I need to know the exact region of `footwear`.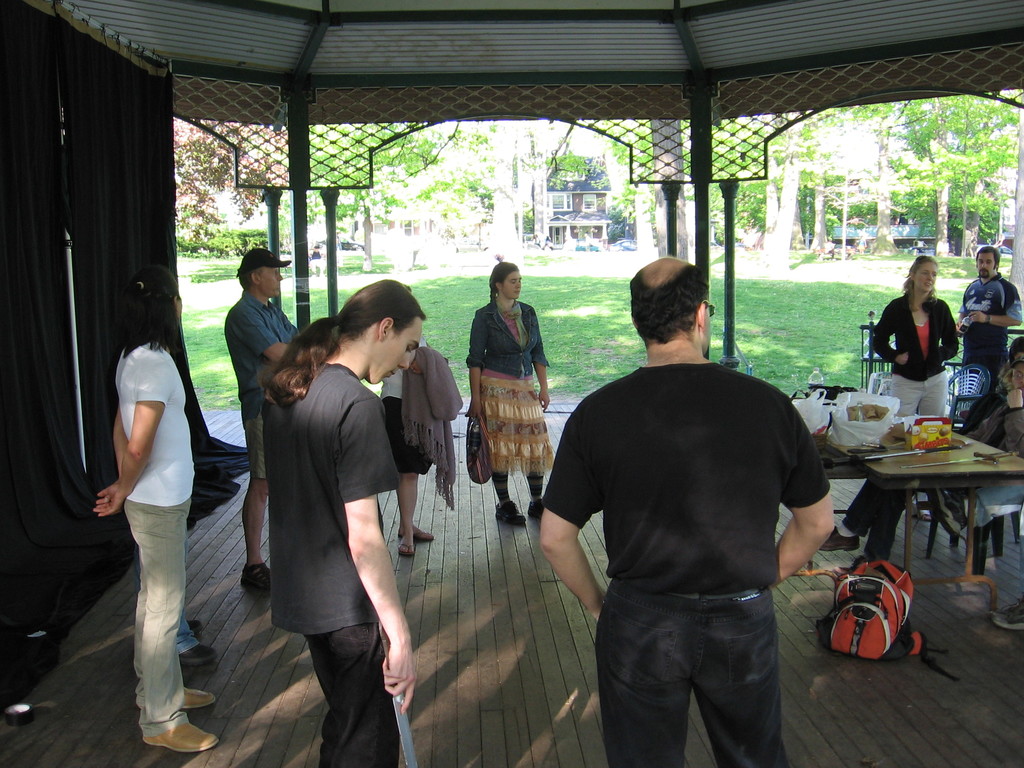
Region: 143, 716, 219, 750.
